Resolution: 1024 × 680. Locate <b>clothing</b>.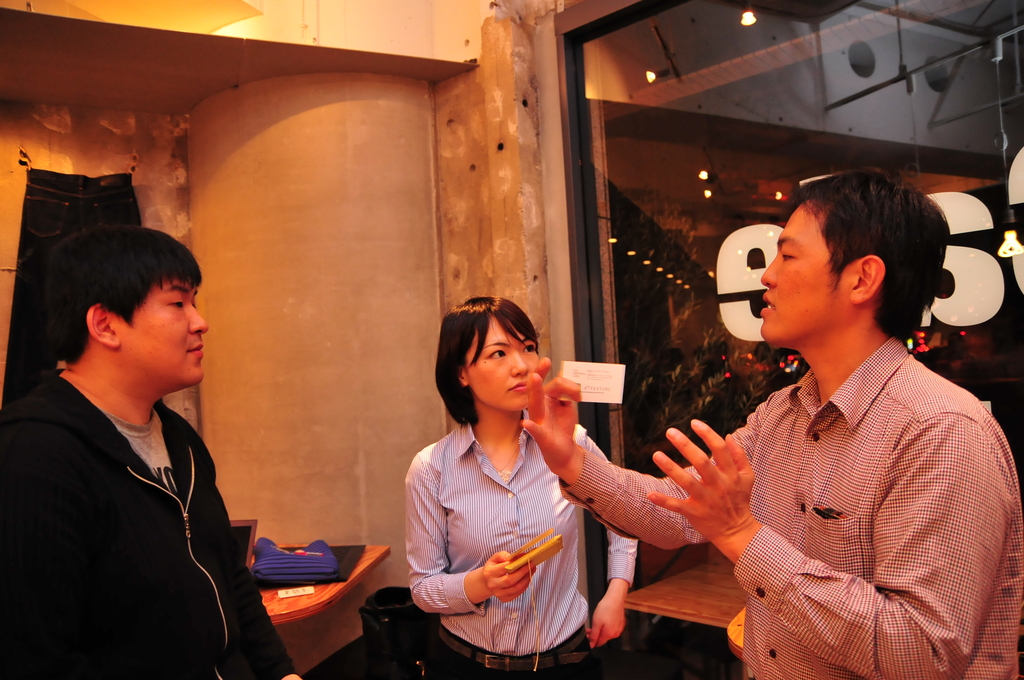
<box>671,291,993,677</box>.
